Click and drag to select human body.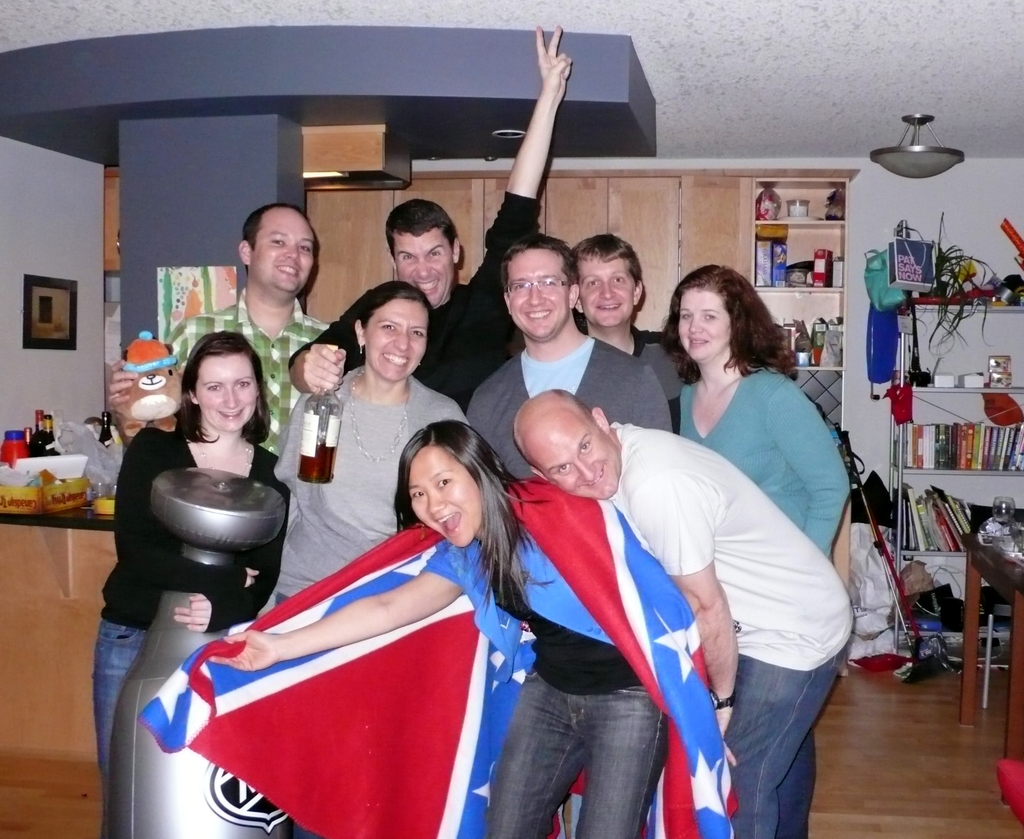
Selection: region(289, 25, 571, 411).
